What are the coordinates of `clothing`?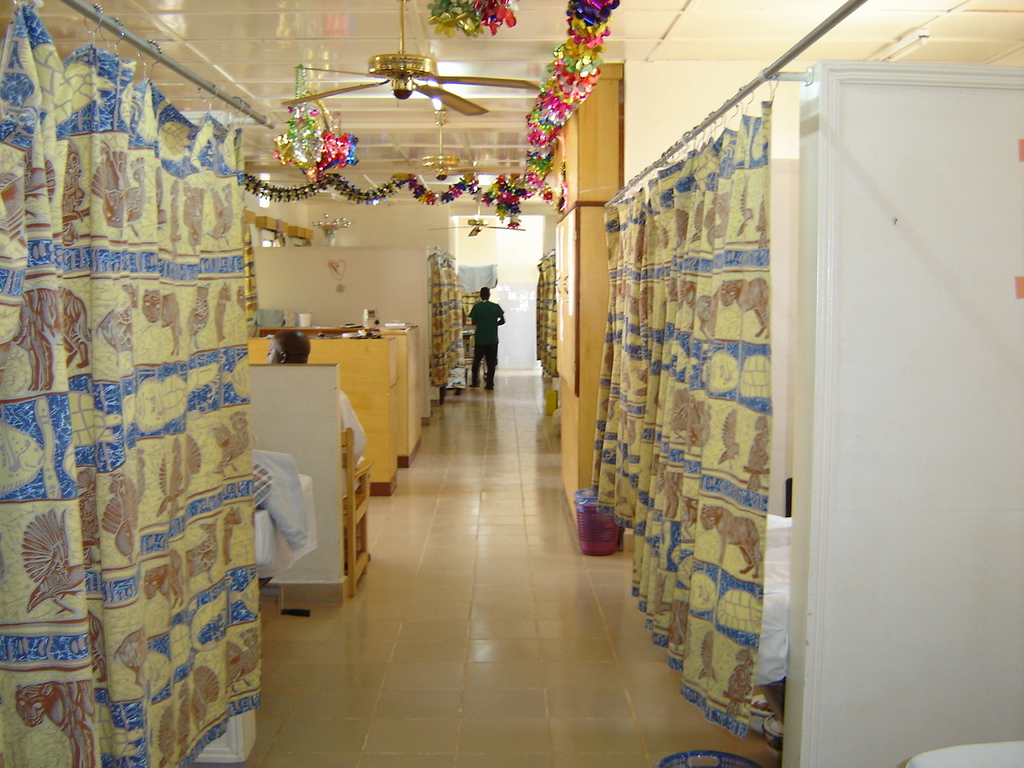
{"left": 453, "top": 278, "right": 510, "bottom": 391}.
